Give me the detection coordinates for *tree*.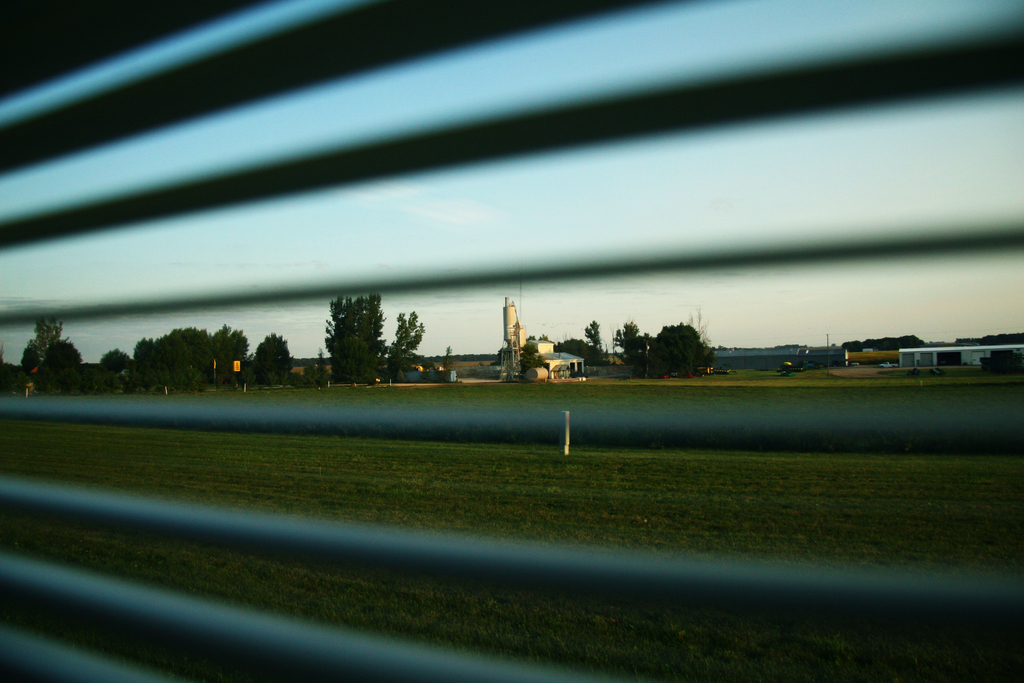
434/343/461/372.
